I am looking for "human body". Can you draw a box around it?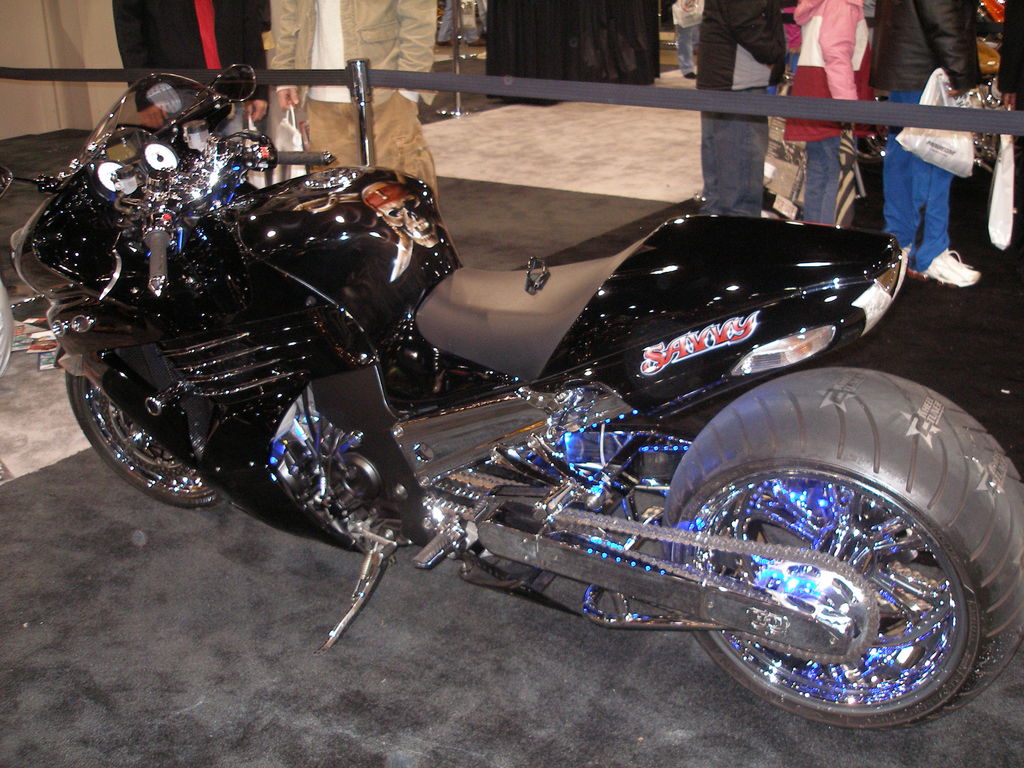
Sure, the bounding box is rect(782, 0, 882, 223).
